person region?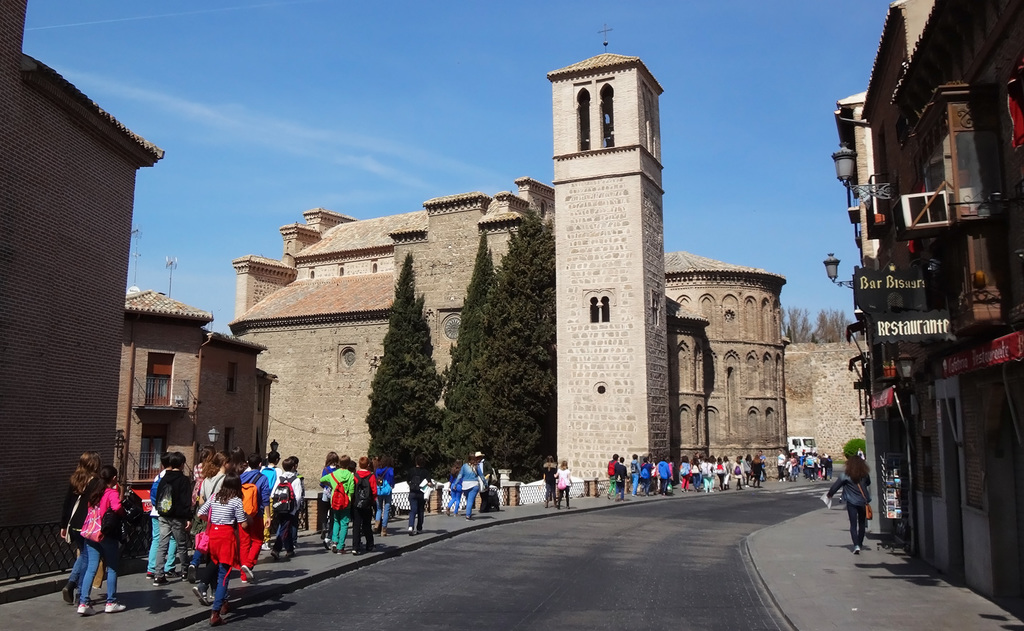
[left=604, top=452, right=621, bottom=497]
